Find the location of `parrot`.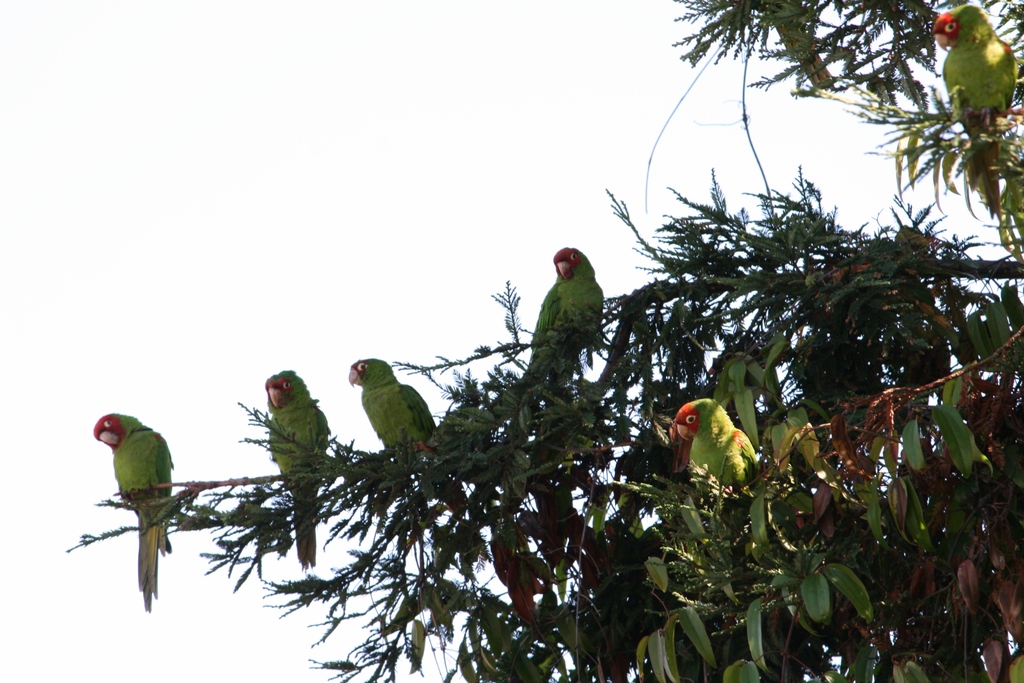
Location: bbox(88, 413, 175, 609).
